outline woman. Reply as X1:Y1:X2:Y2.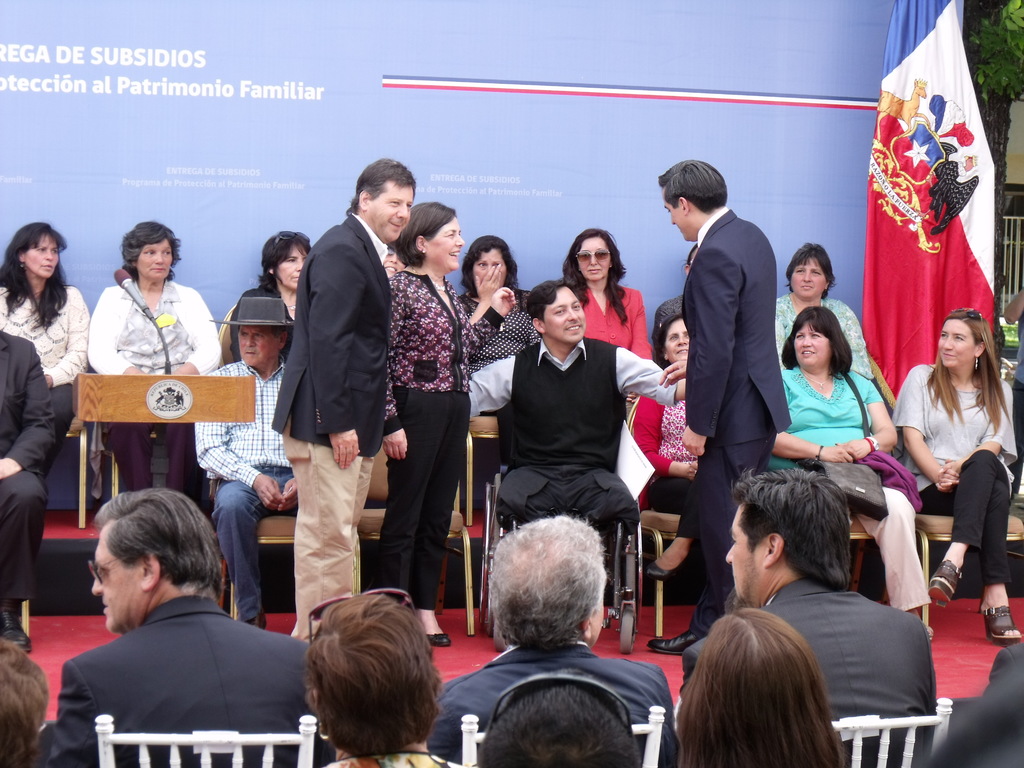
89:221:226:504.
